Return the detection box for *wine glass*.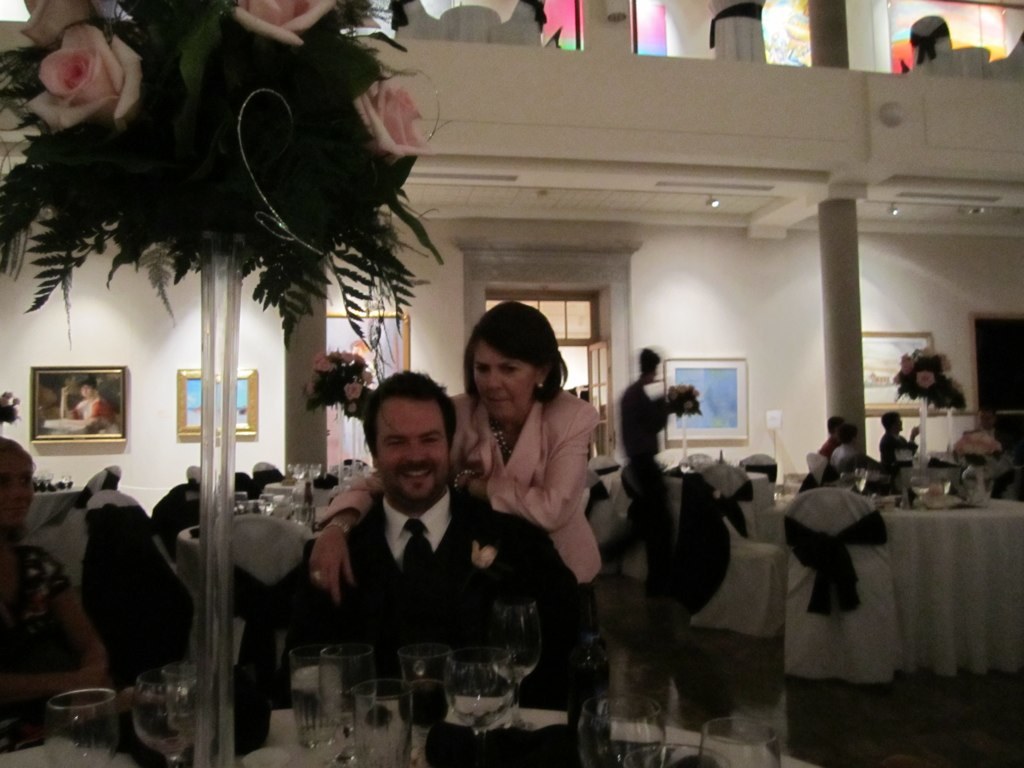
bbox=(130, 671, 198, 767).
